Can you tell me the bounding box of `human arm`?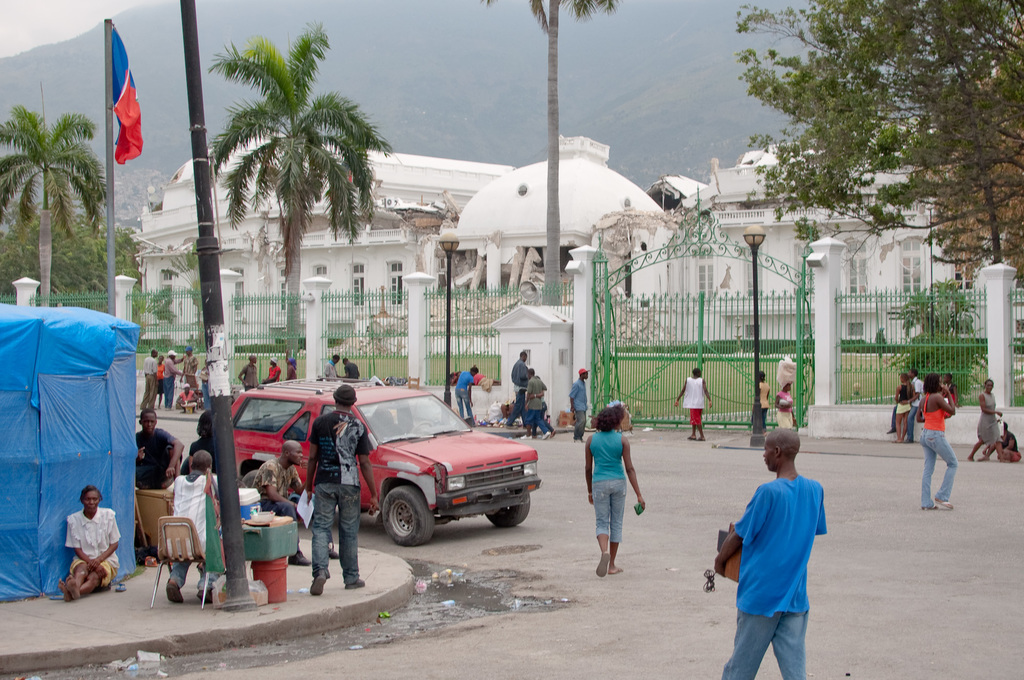
crop(467, 372, 476, 405).
